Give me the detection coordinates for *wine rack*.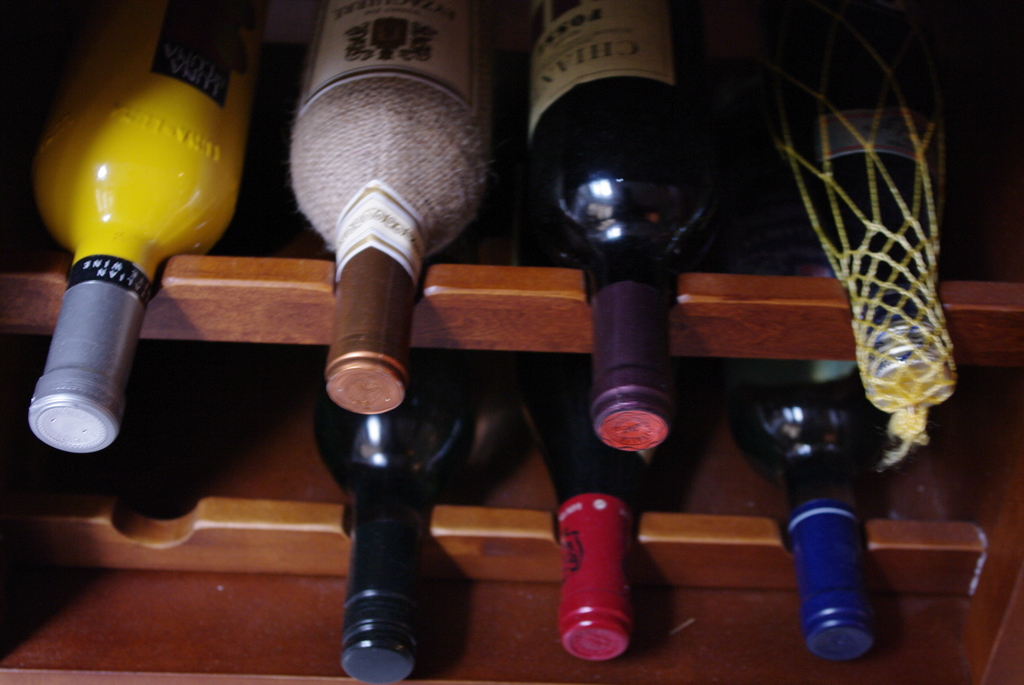
{"x1": 0, "y1": 0, "x2": 1023, "y2": 684}.
